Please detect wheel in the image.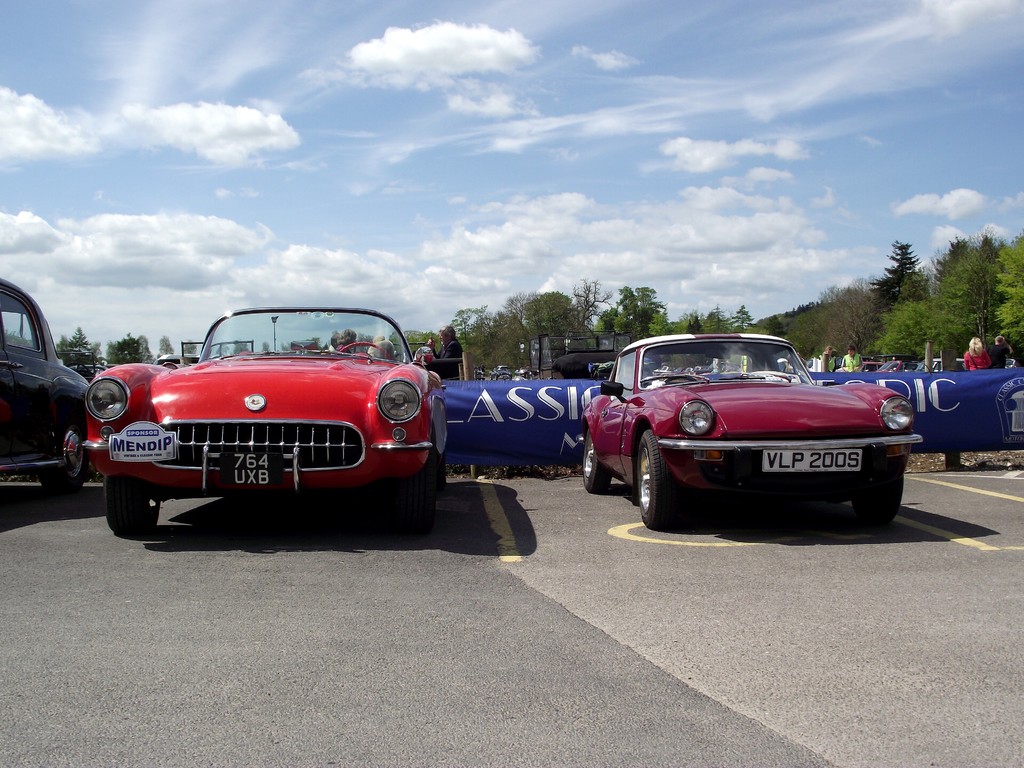
x1=96 y1=468 x2=159 y2=547.
